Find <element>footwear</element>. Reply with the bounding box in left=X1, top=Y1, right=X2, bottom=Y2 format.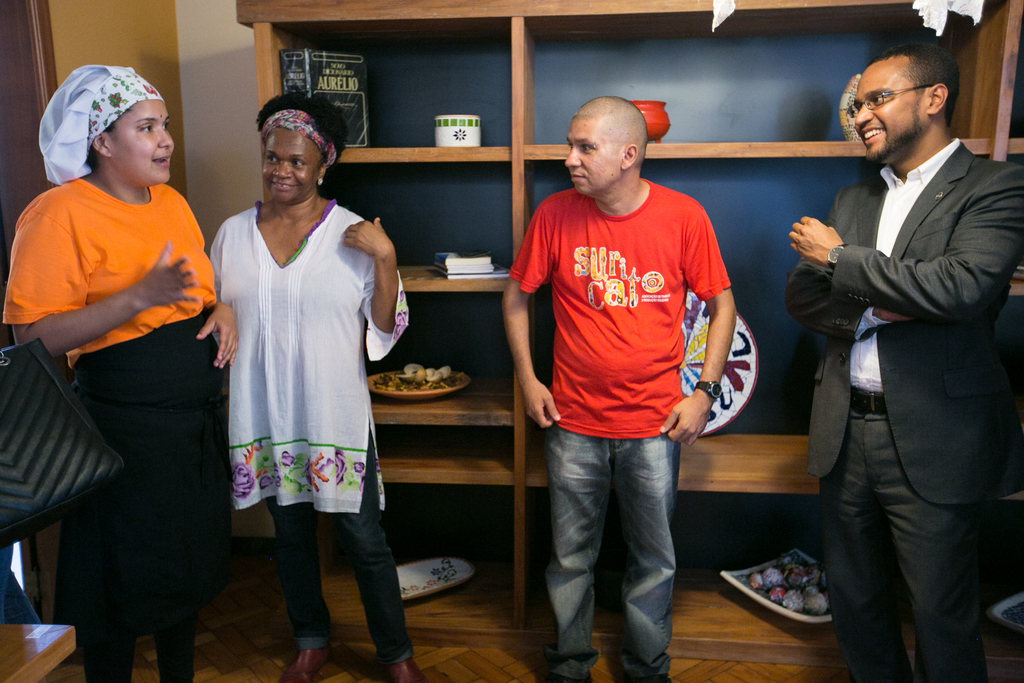
left=380, top=652, right=427, bottom=682.
